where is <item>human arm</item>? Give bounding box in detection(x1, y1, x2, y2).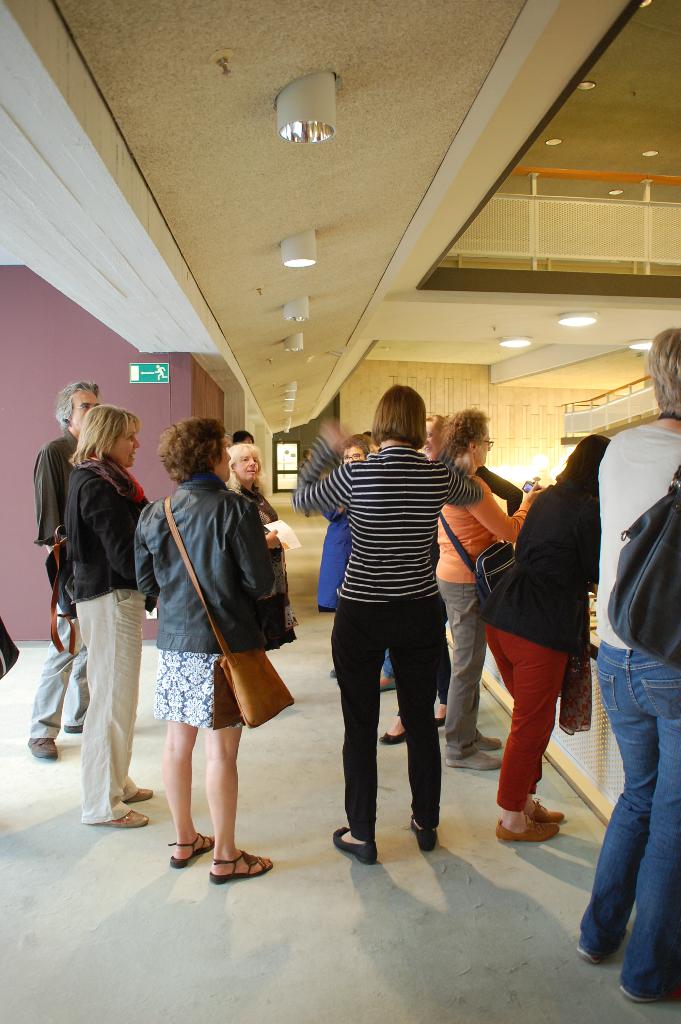
detection(472, 467, 523, 522).
